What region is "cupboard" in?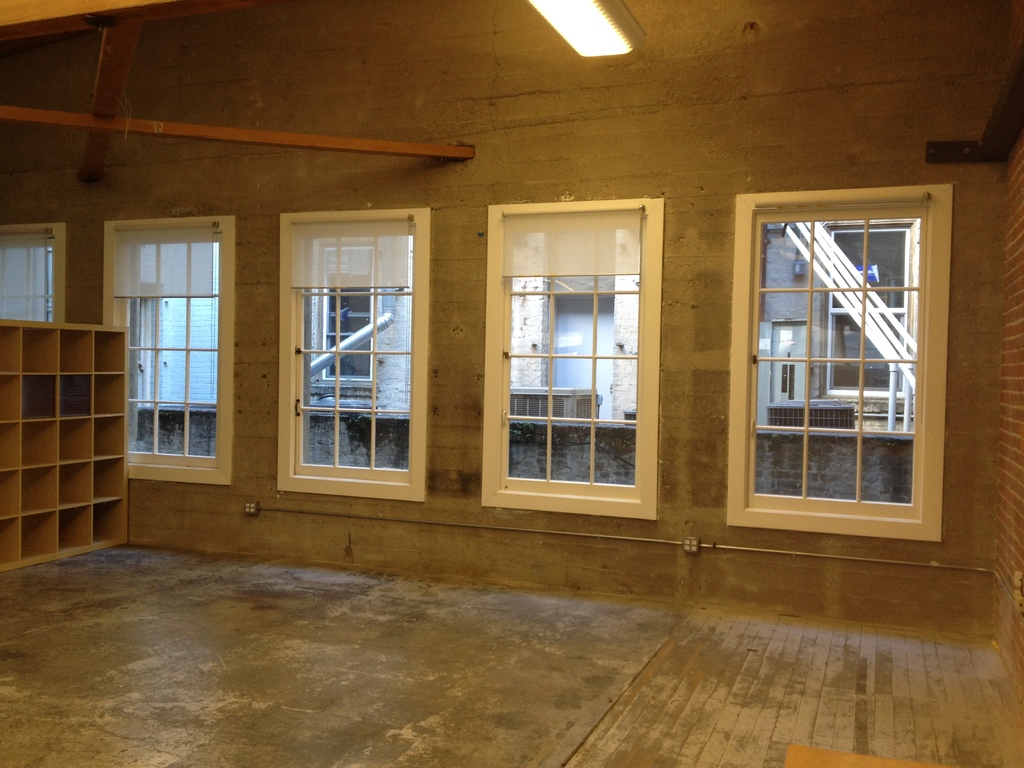
select_region(0, 310, 134, 577).
